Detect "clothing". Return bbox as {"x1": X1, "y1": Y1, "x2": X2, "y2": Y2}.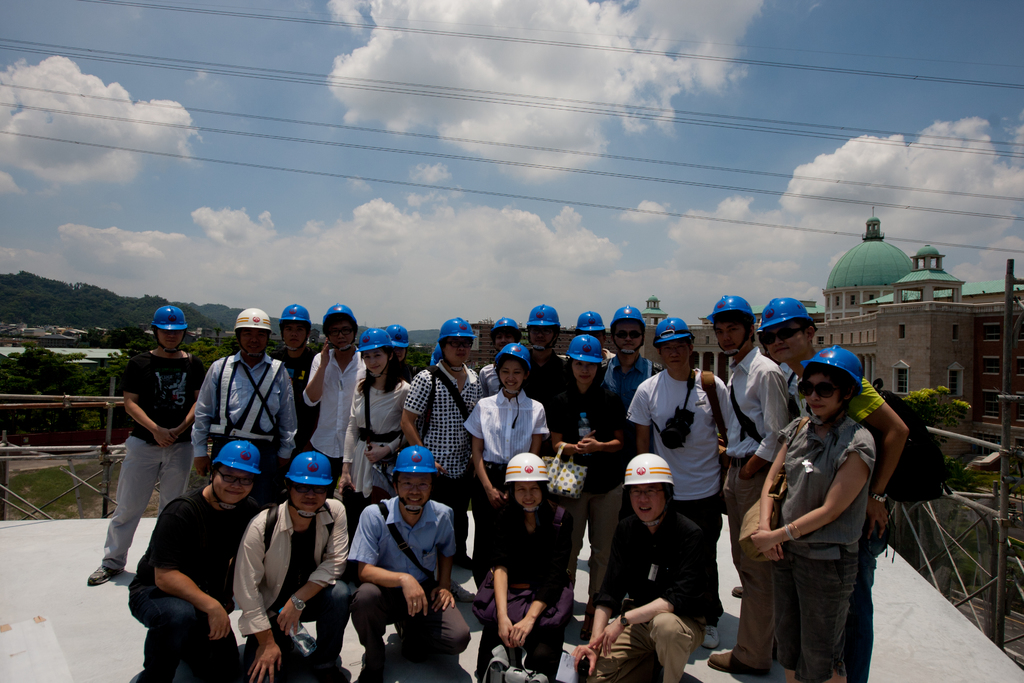
{"x1": 521, "y1": 346, "x2": 582, "y2": 422}.
